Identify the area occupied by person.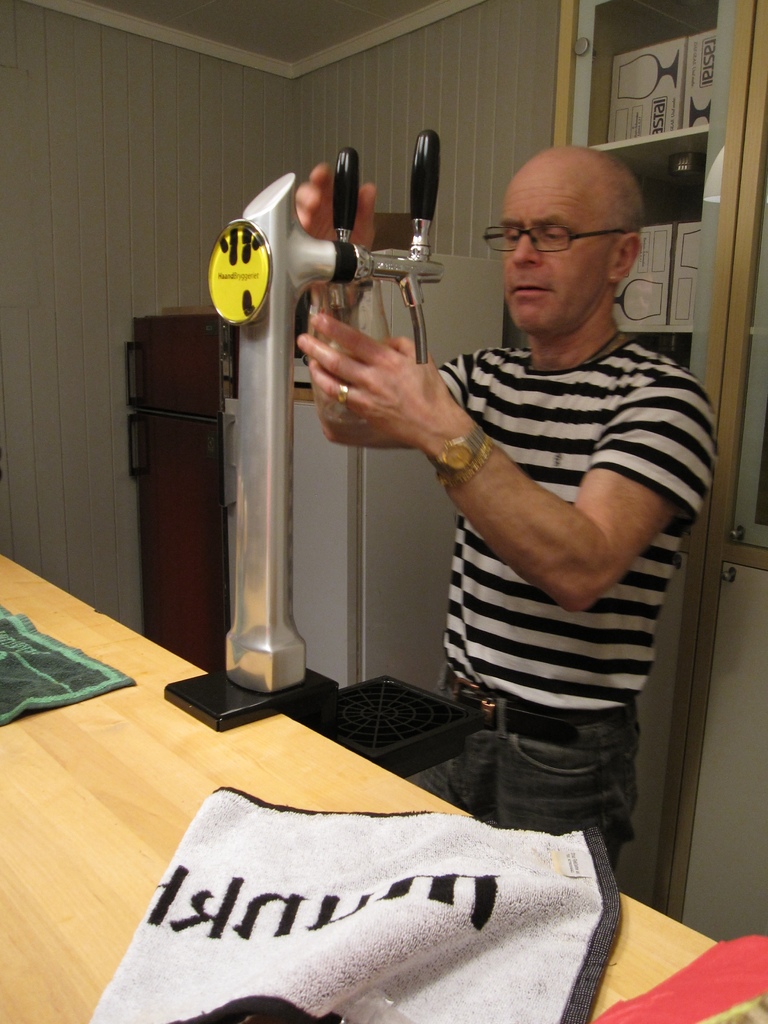
Area: 270,104,691,933.
